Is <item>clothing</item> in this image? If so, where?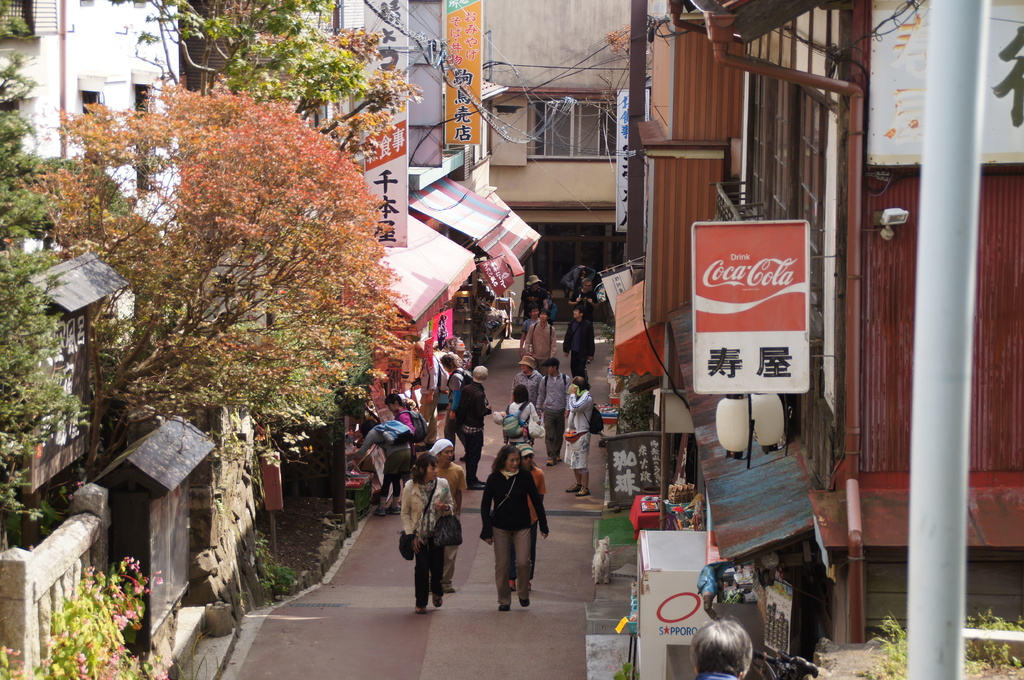
Yes, at left=480, top=462, right=549, bottom=609.
